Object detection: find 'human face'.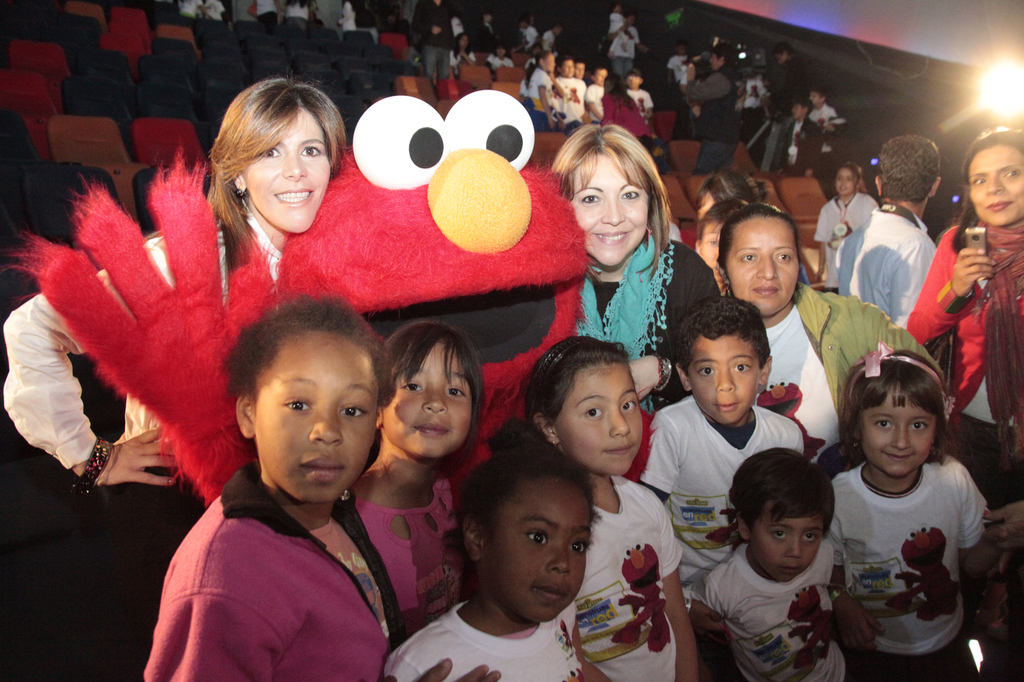
crop(623, 72, 643, 93).
